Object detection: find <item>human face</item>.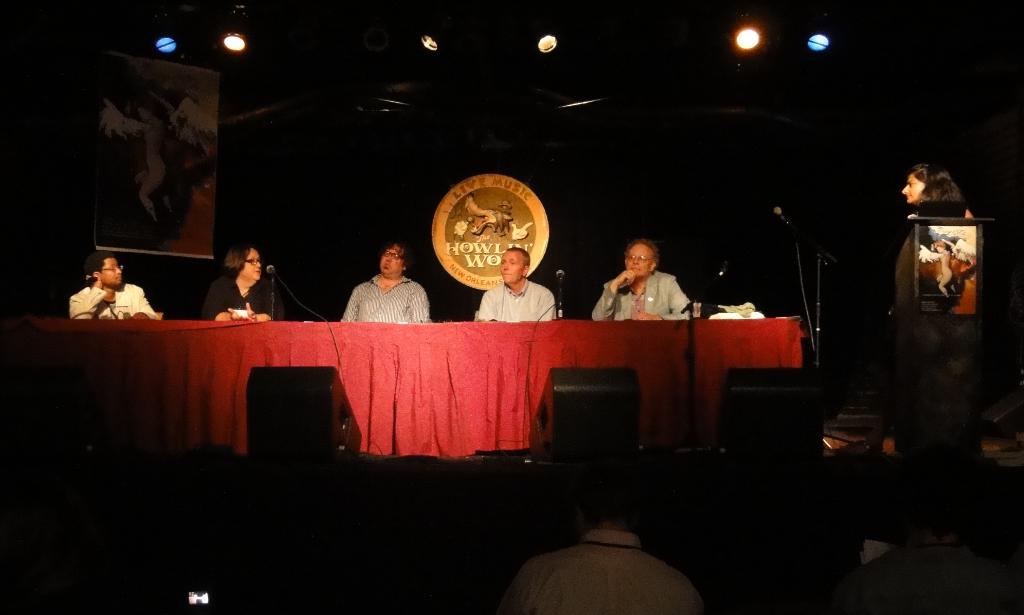
<region>377, 247, 402, 275</region>.
